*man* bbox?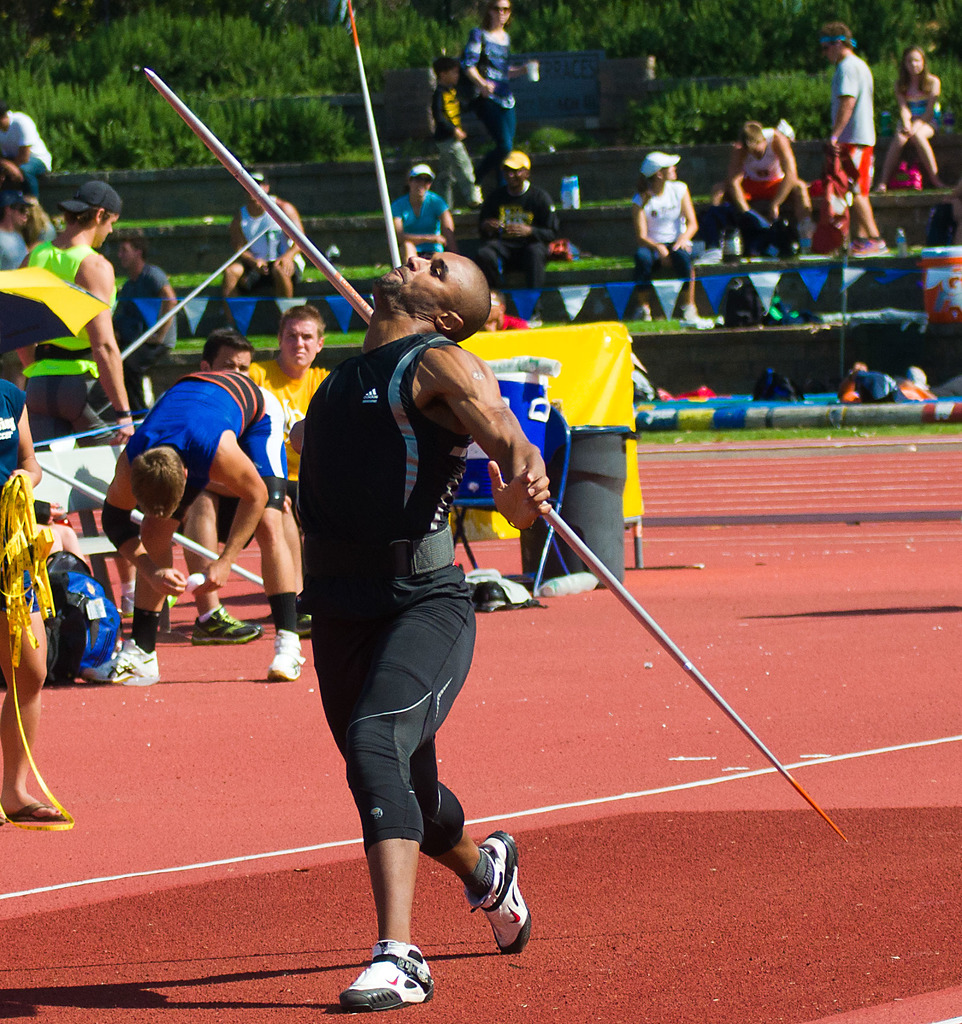
bbox(107, 220, 209, 412)
